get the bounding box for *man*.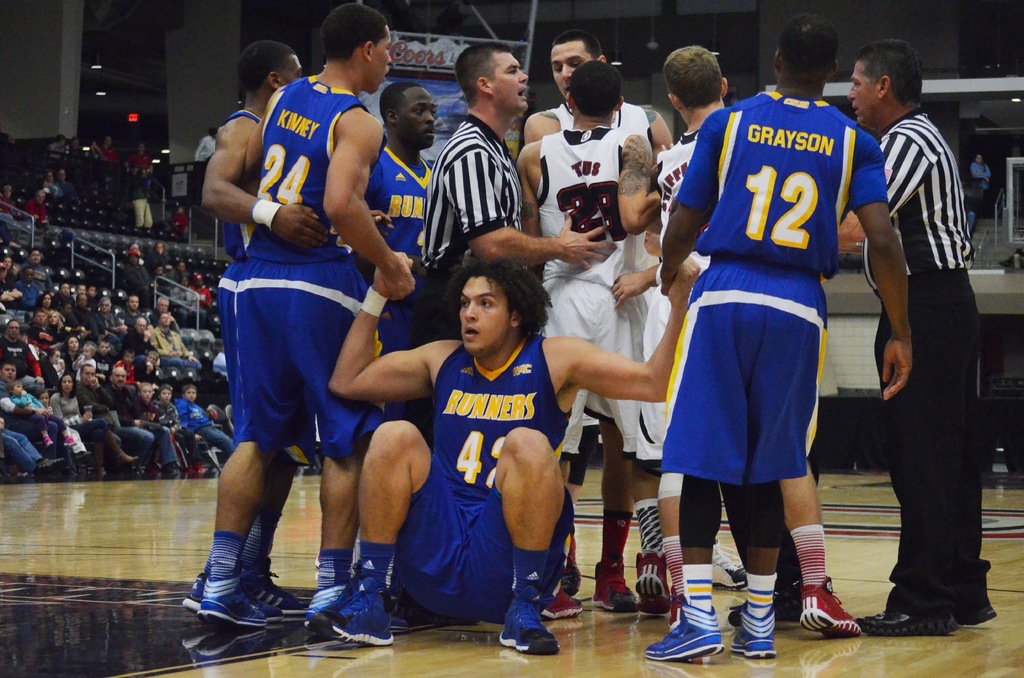
pyautogui.locateOnScreen(358, 75, 438, 426).
